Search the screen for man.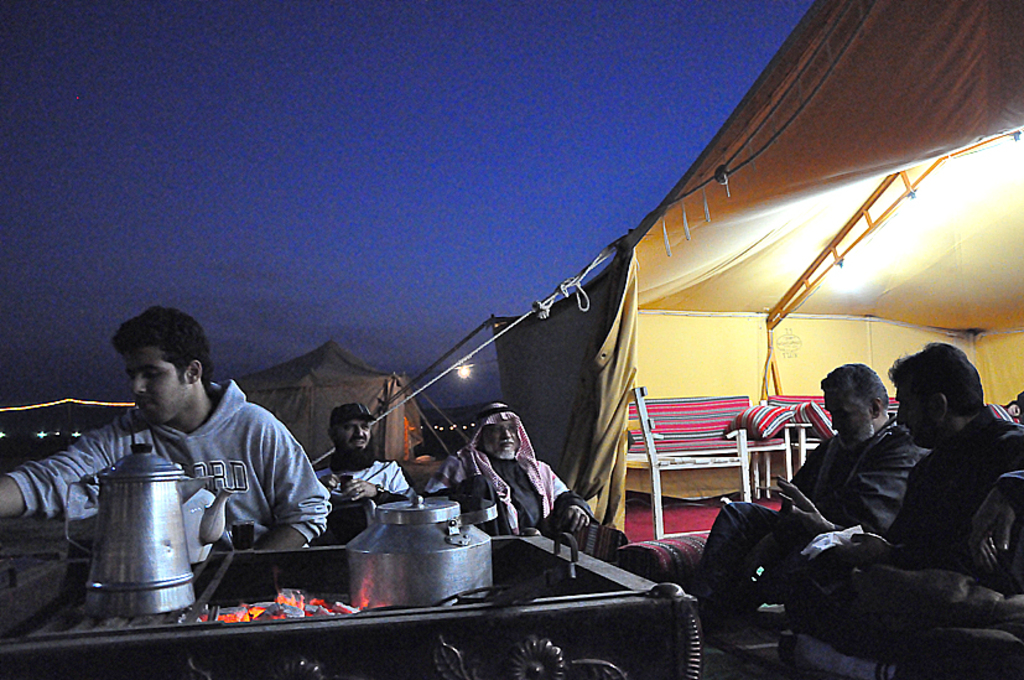
Found at pyautogui.locateOnScreen(680, 360, 929, 624).
